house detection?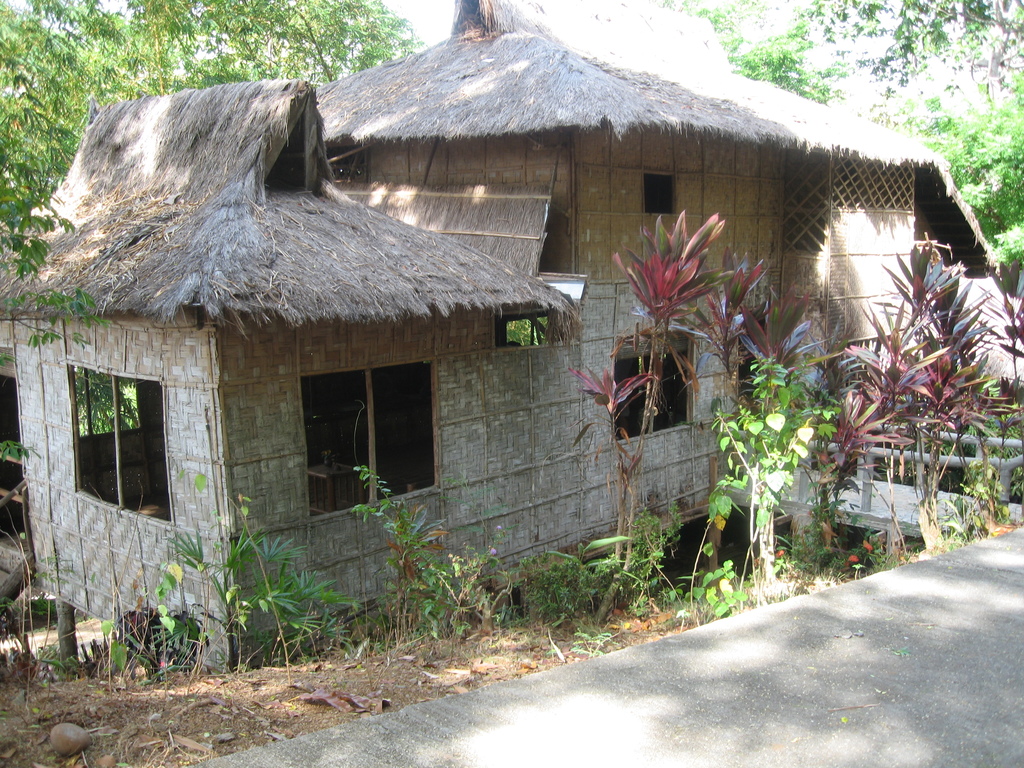
region(2, 4, 982, 608)
